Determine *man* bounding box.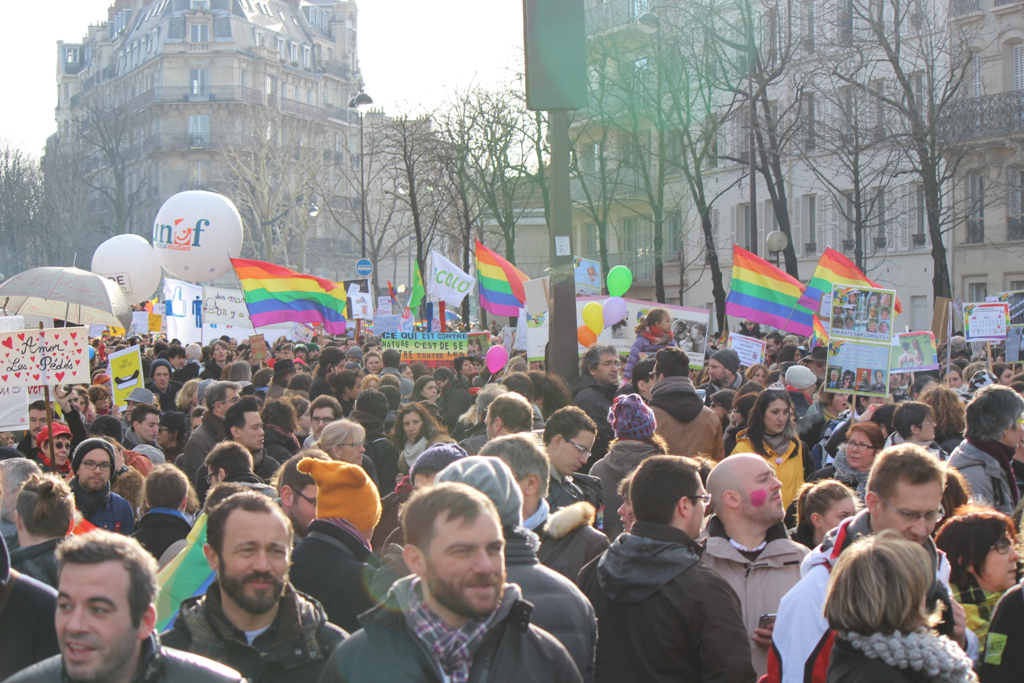
Determined: [left=294, top=392, right=352, bottom=462].
